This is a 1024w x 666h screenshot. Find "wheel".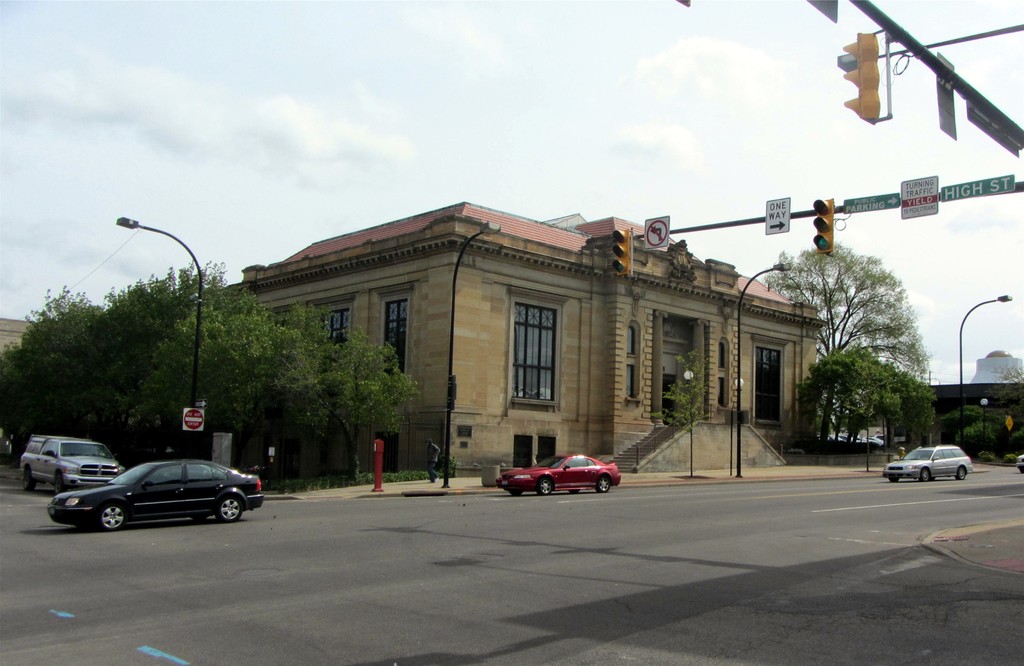
Bounding box: [left=924, top=469, right=932, bottom=483].
